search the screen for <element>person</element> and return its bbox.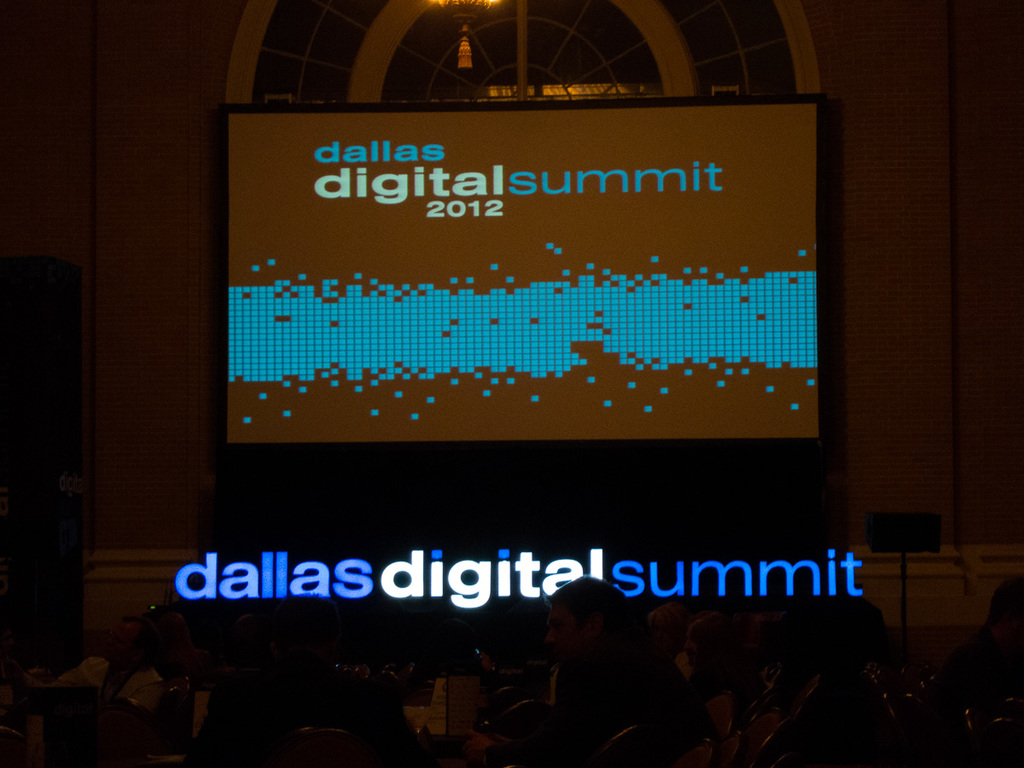
Found: detection(208, 620, 416, 766).
